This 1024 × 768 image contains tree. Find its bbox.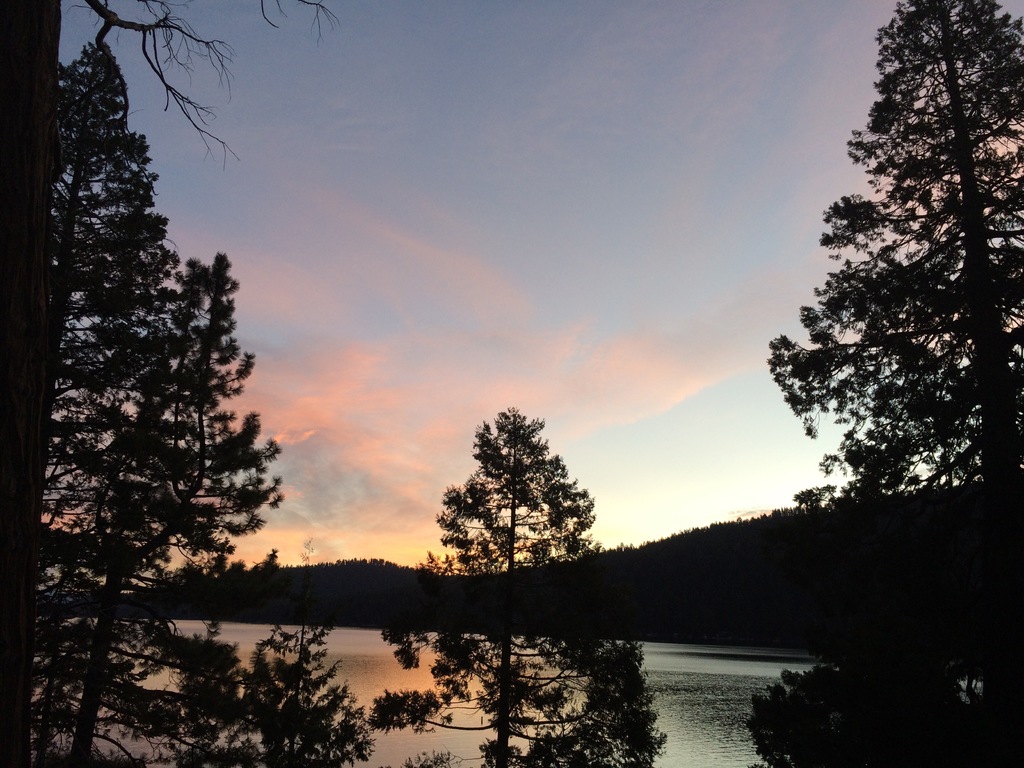
(x1=365, y1=401, x2=675, y2=767).
